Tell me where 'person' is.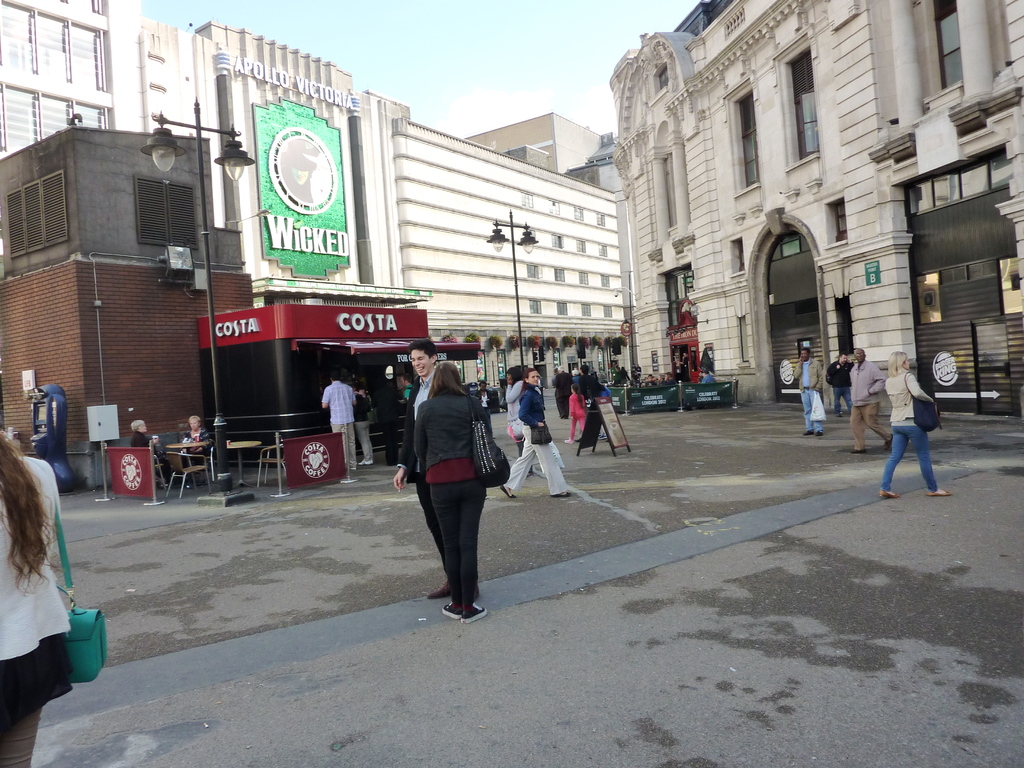
'person' is at [319,367,360,474].
